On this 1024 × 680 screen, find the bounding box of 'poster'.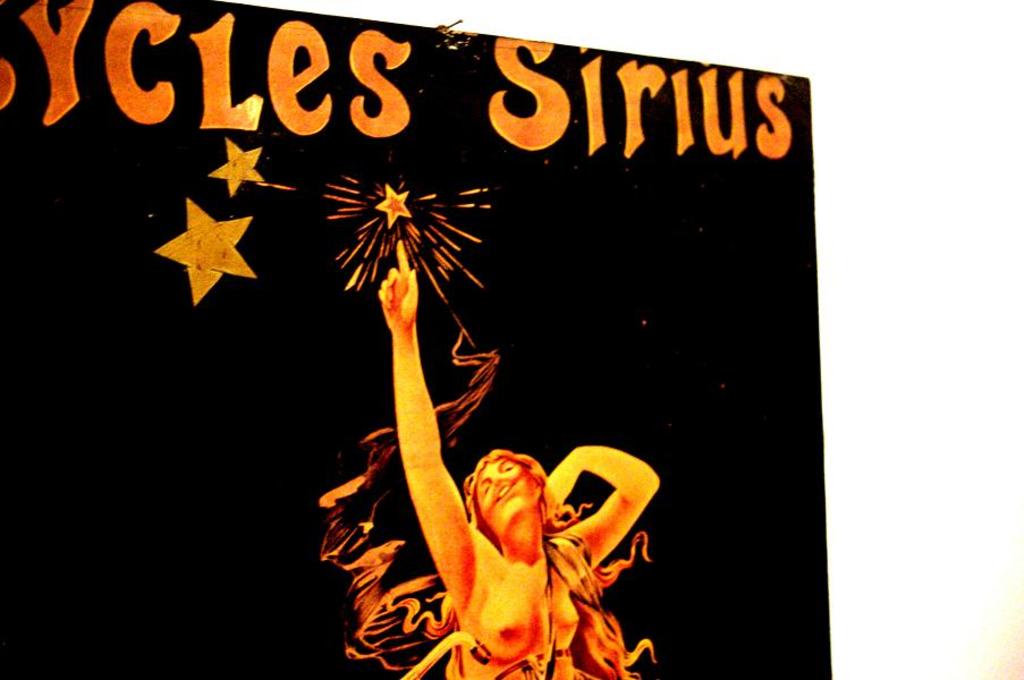
Bounding box: [x1=0, y1=0, x2=831, y2=679].
